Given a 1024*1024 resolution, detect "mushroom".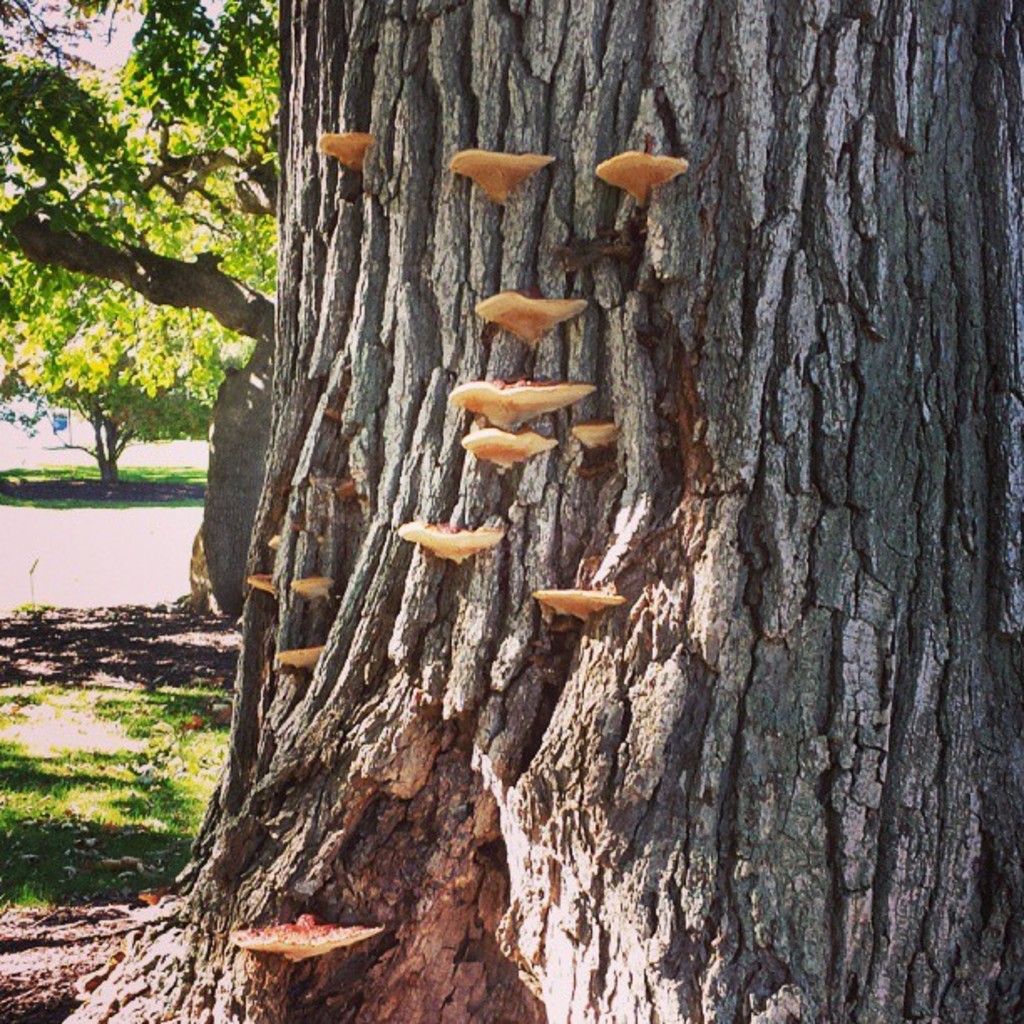
<region>477, 291, 587, 348</region>.
